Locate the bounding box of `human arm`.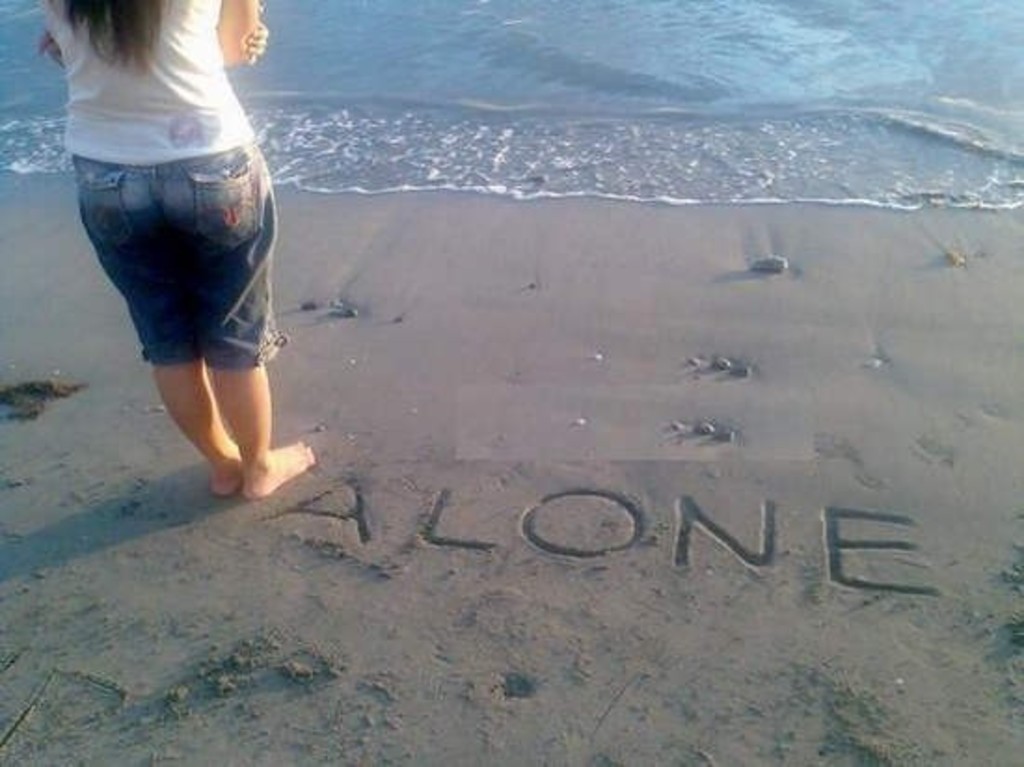
Bounding box: (168, 7, 272, 71).
